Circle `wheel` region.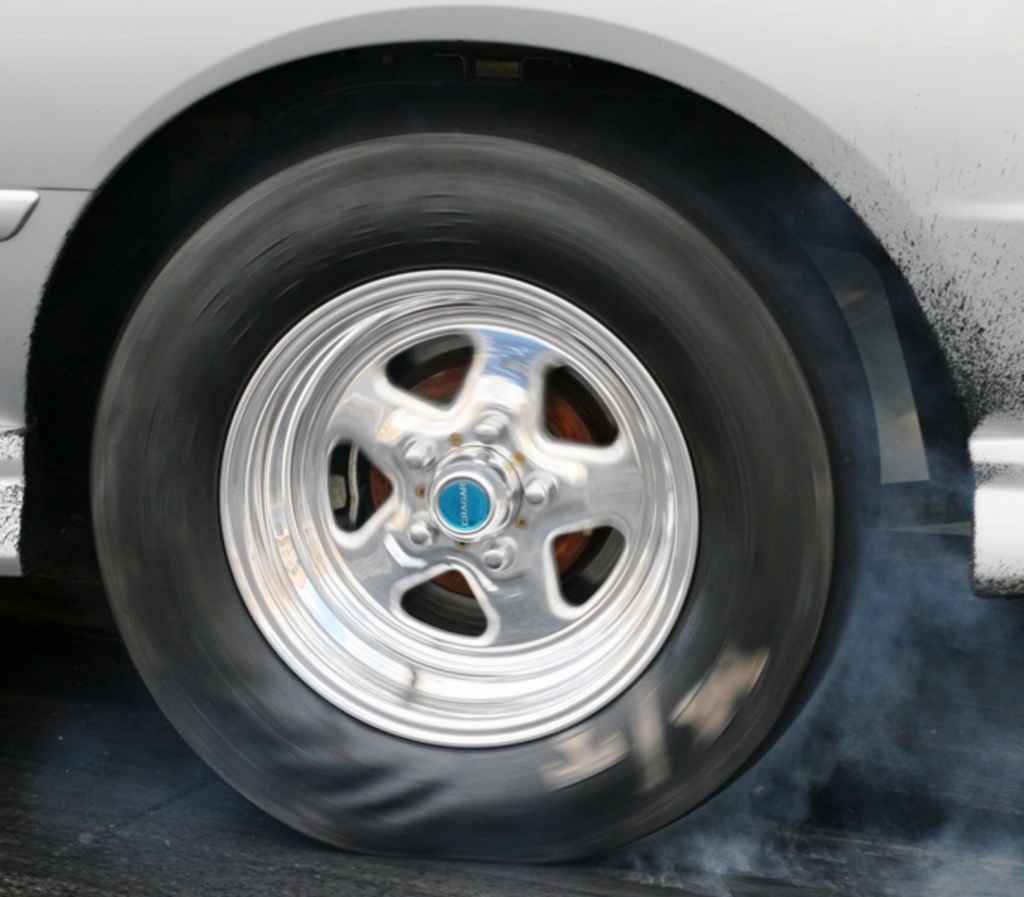
Region: (124, 121, 857, 851).
